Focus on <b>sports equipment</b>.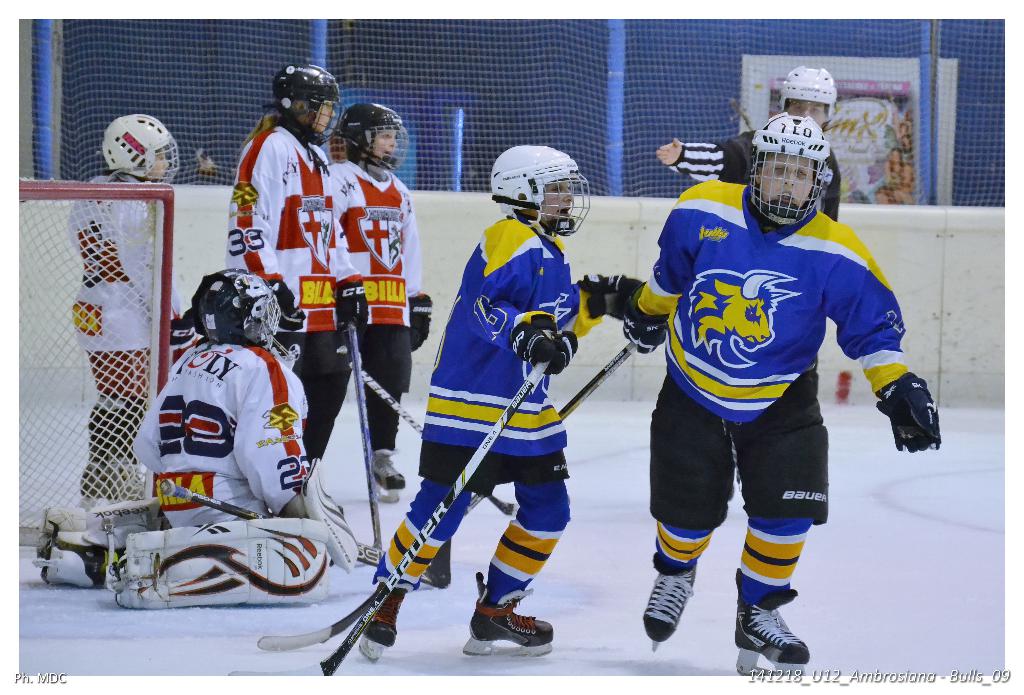
Focused at 406, 291, 434, 351.
